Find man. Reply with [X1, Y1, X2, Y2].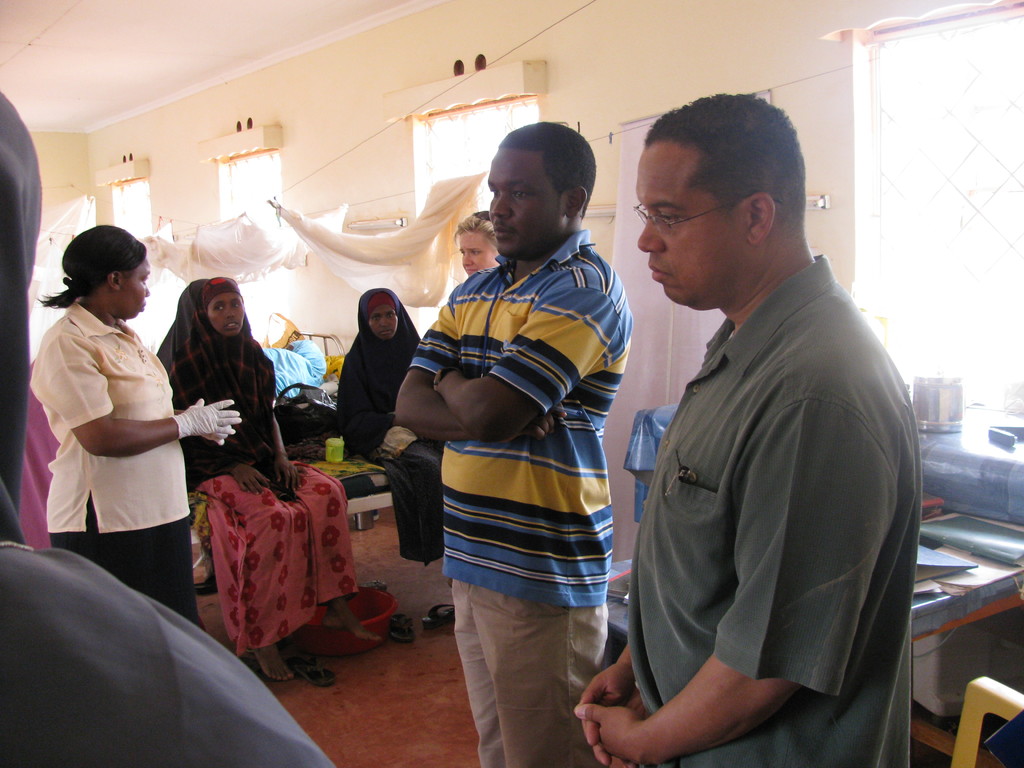
[596, 83, 931, 753].
